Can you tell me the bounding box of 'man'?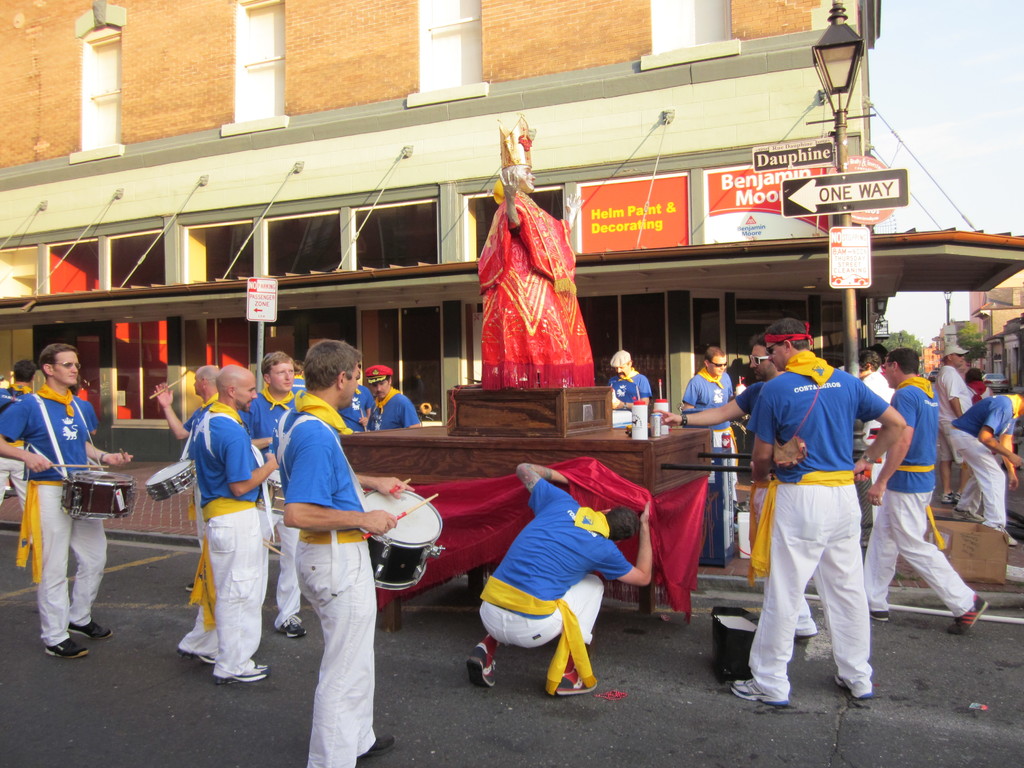
bbox(178, 362, 277, 677).
